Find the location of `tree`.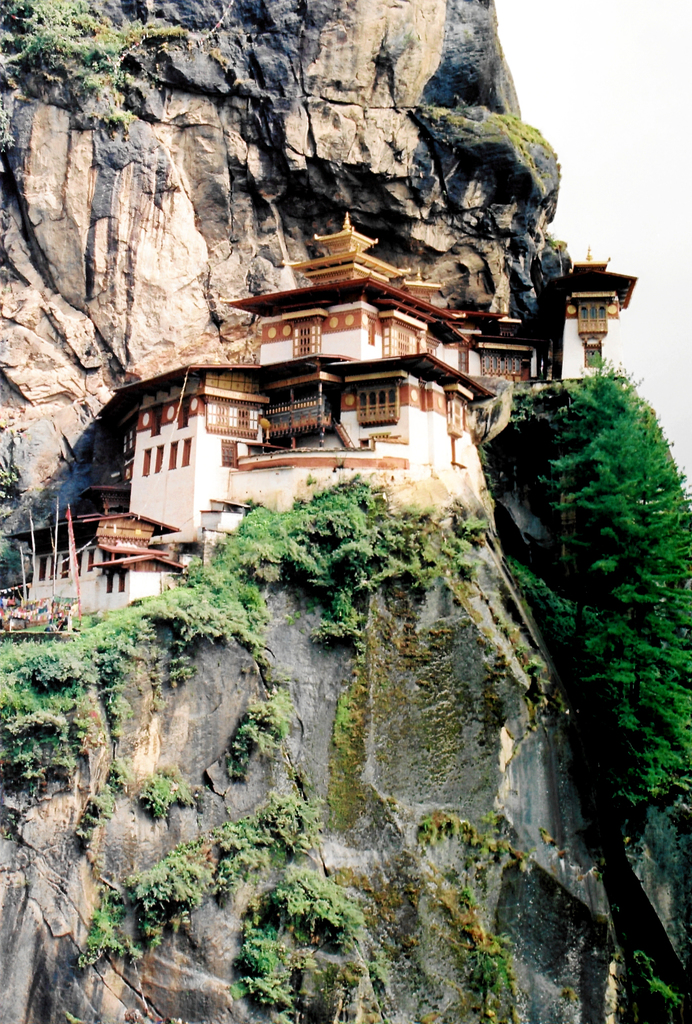
Location: {"left": 533, "top": 360, "right": 691, "bottom": 831}.
